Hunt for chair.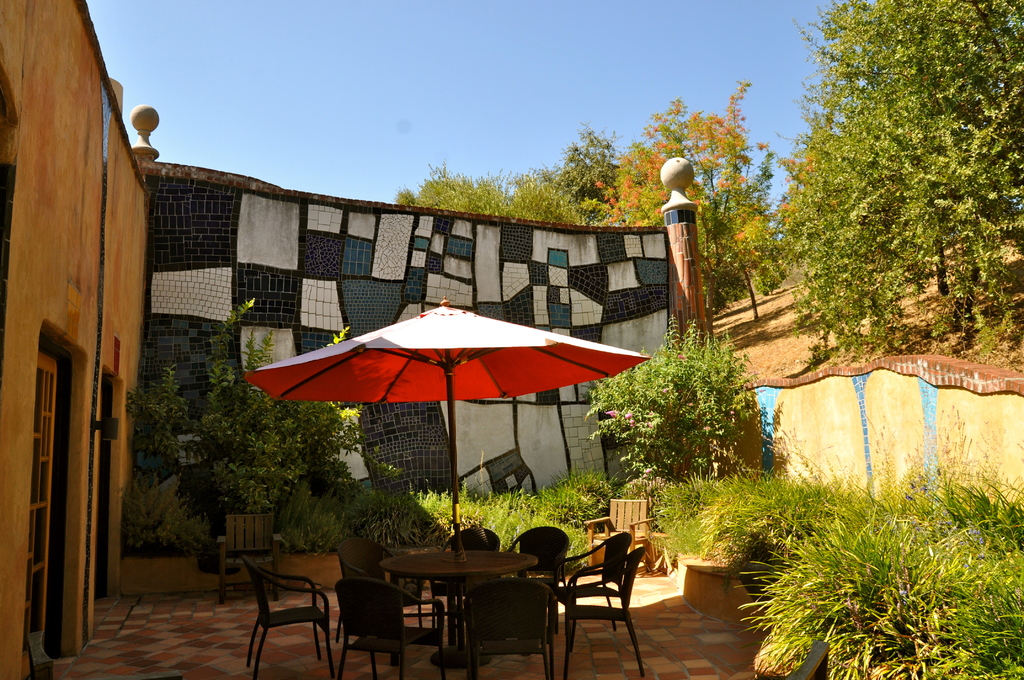
Hunted down at bbox(227, 553, 350, 679).
